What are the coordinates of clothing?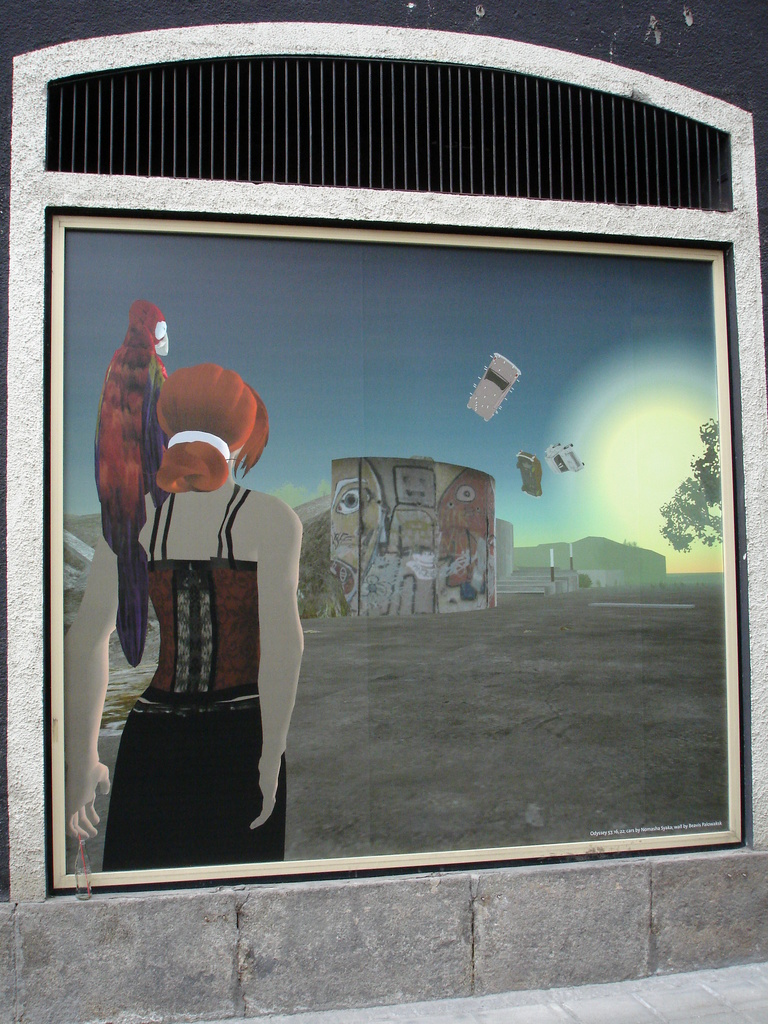
{"x1": 103, "y1": 561, "x2": 289, "y2": 874}.
